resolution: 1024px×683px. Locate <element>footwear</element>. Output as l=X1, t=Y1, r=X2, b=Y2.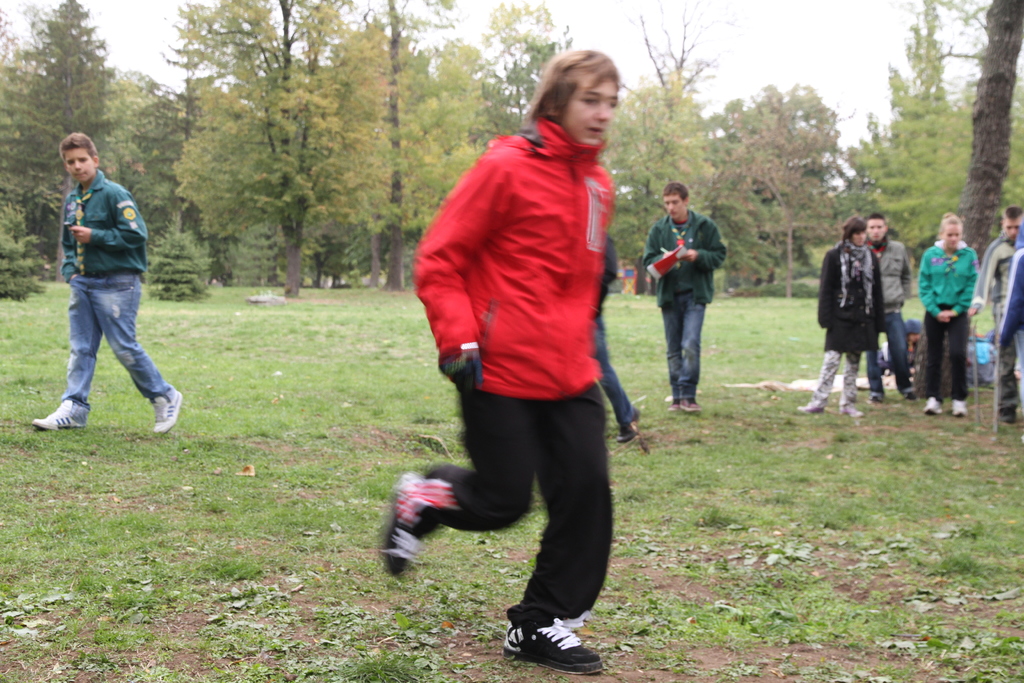
l=502, t=603, r=583, b=664.
